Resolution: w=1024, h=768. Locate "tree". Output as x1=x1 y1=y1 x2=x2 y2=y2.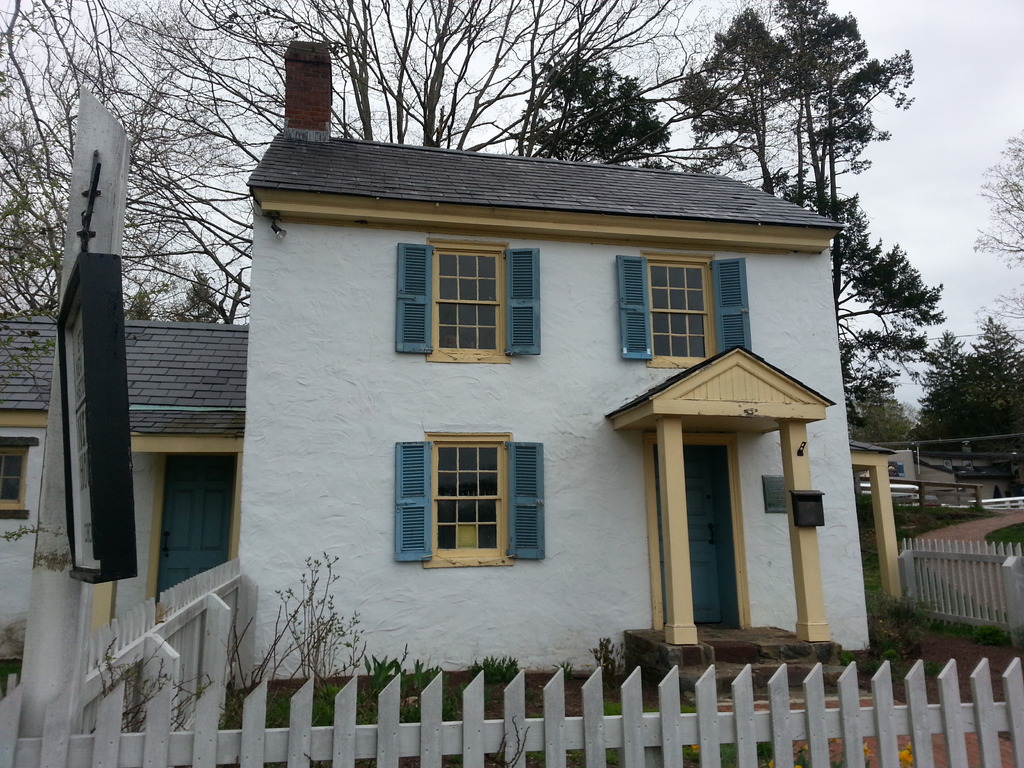
x1=911 y1=317 x2=1023 y2=463.
